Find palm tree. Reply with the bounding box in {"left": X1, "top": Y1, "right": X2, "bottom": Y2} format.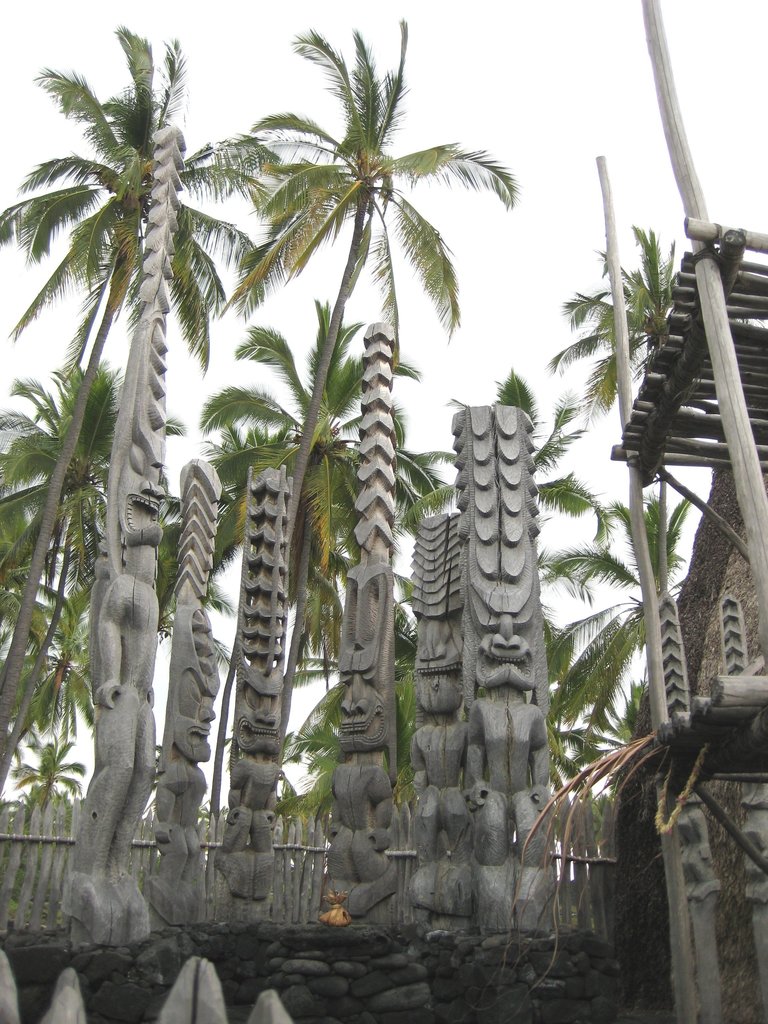
{"left": 550, "top": 273, "right": 662, "bottom": 419}.
